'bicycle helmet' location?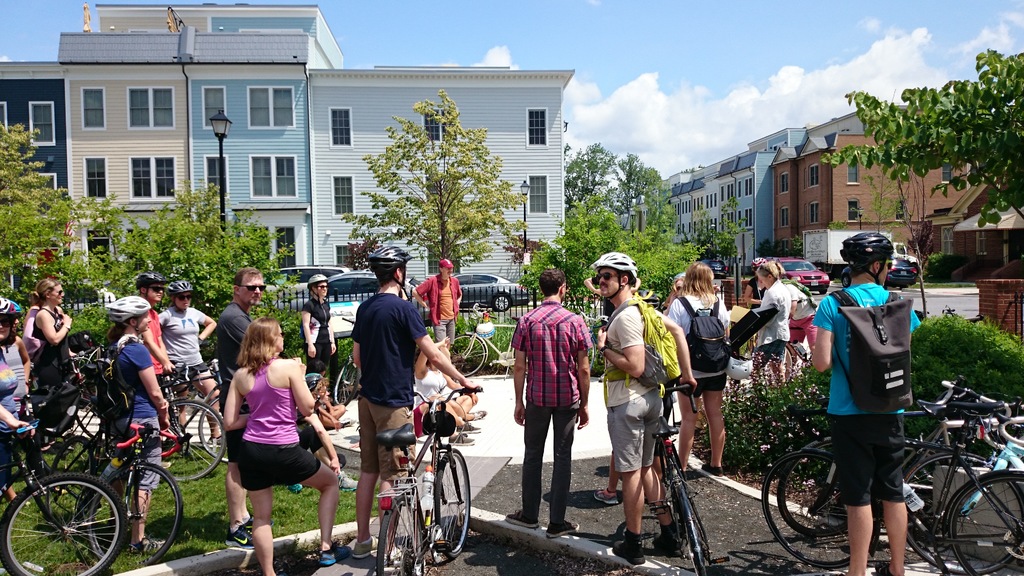
x1=0, y1=298, x2=22, y2=316
